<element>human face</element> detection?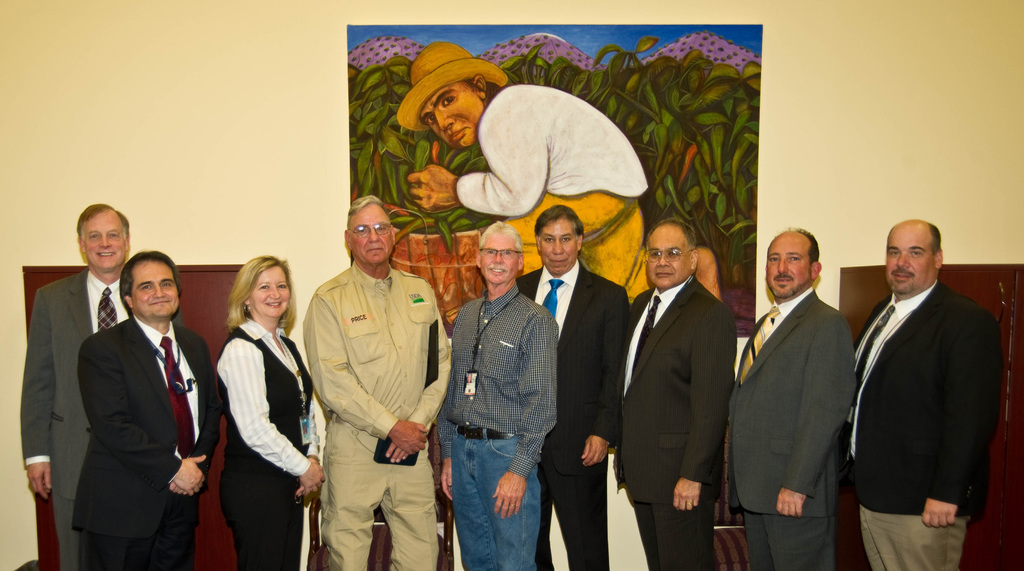
pyautogui.locateOnScreen(645, 231, 689, 289)
